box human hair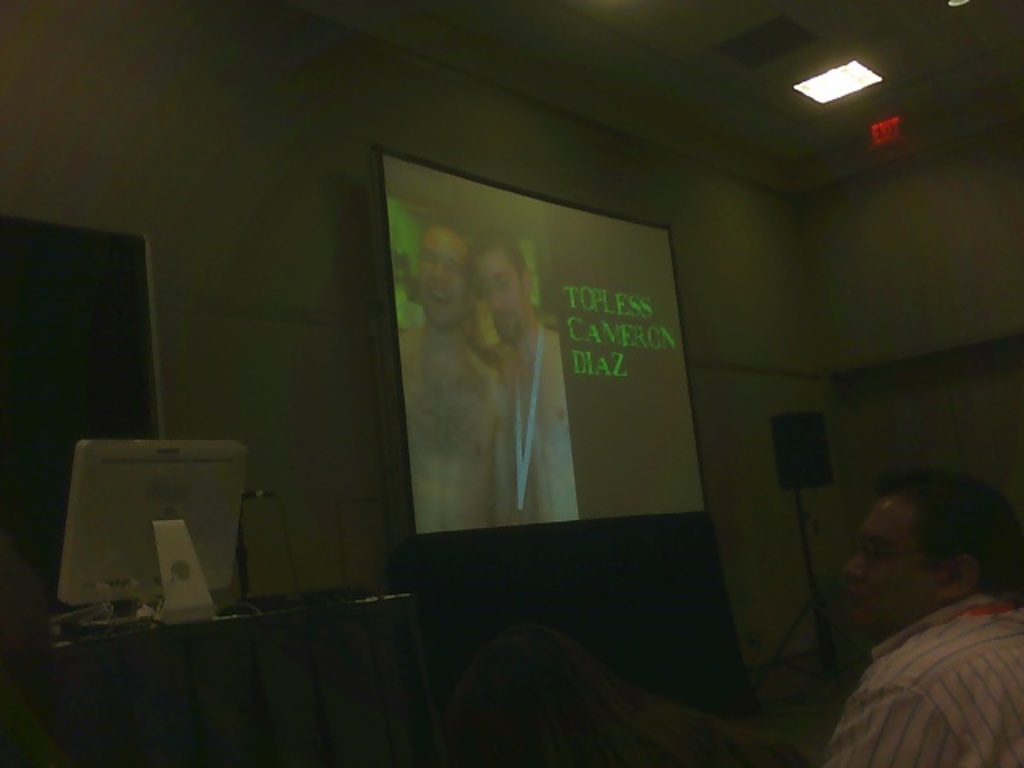
box=[877, 462, 1022, 610]
